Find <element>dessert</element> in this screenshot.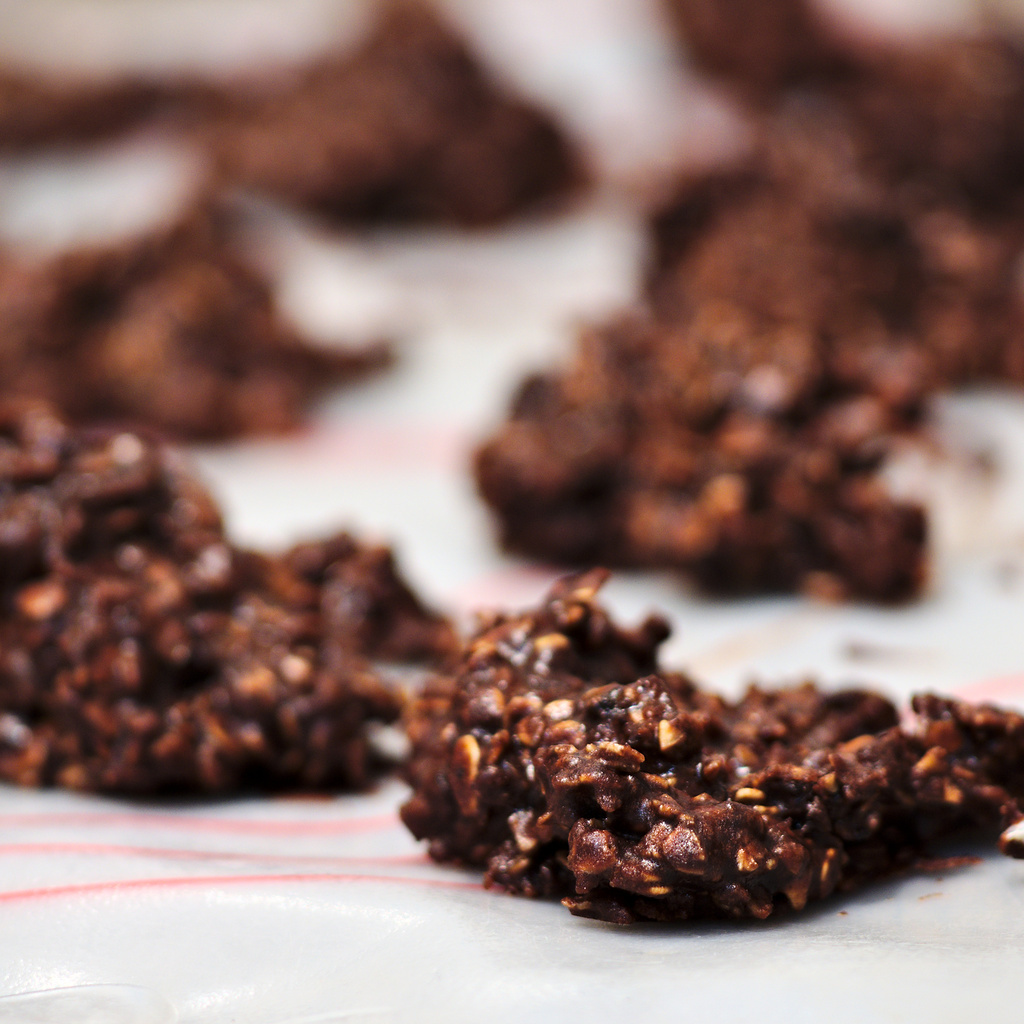
The bounding box for <element>dessert</element> is Rect(199, 0, 584, 264).
